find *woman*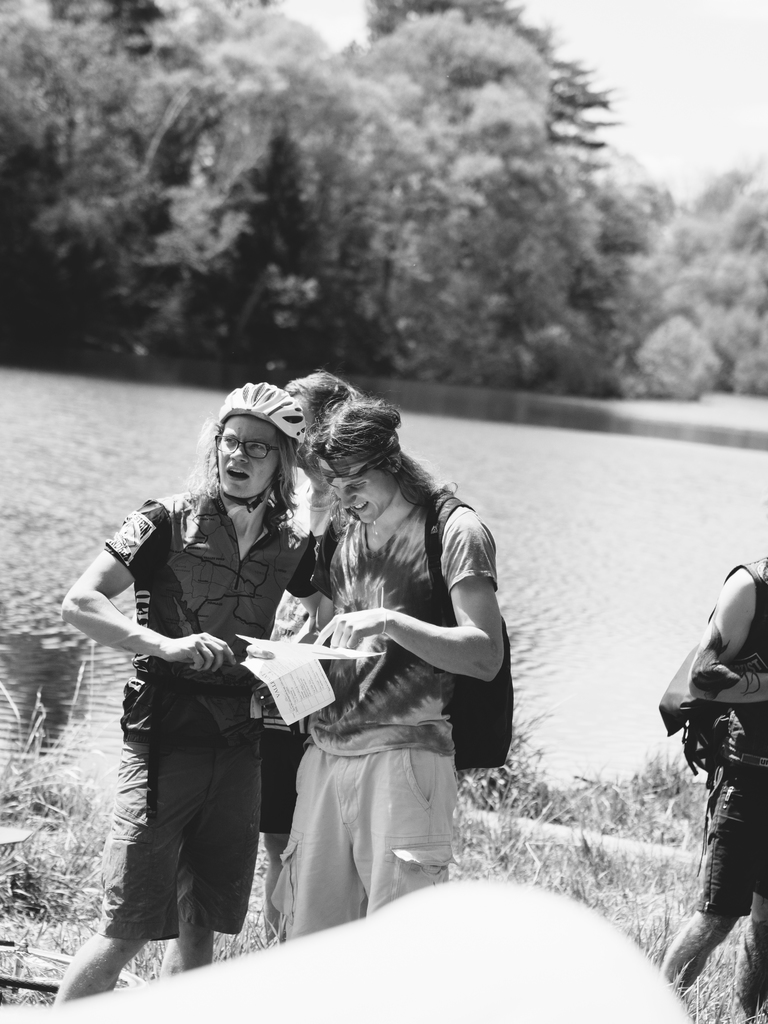
270 376 525 935
